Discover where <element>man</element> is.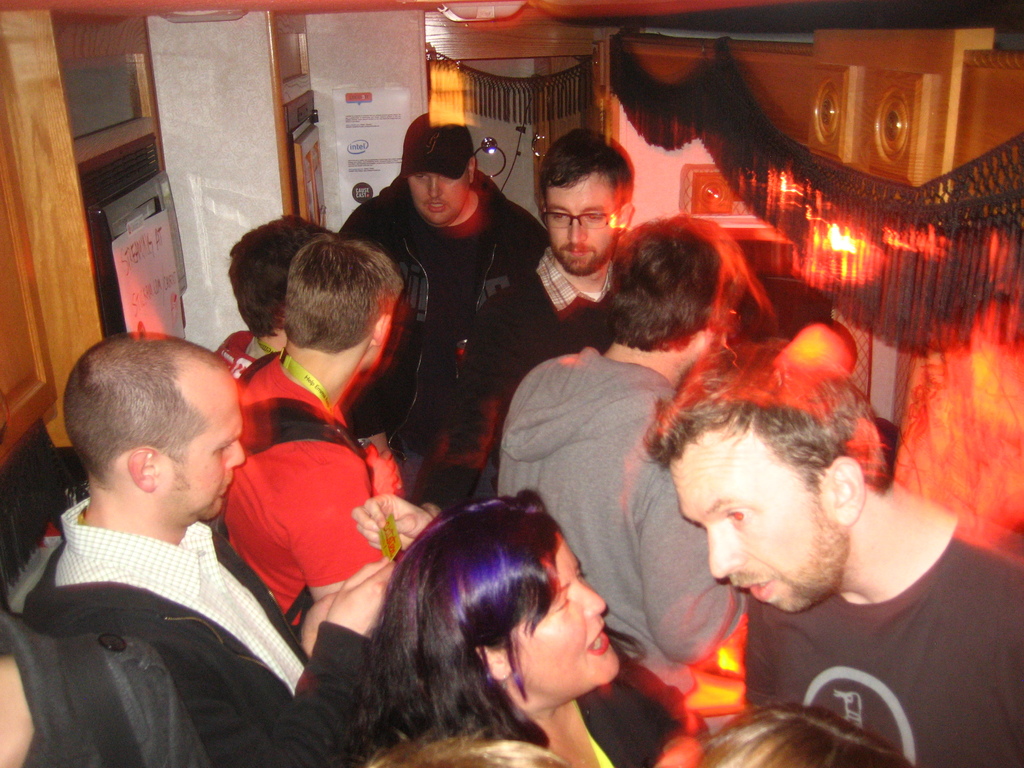
Discovered at (left=246, top=232, right=409, bottom=633).
